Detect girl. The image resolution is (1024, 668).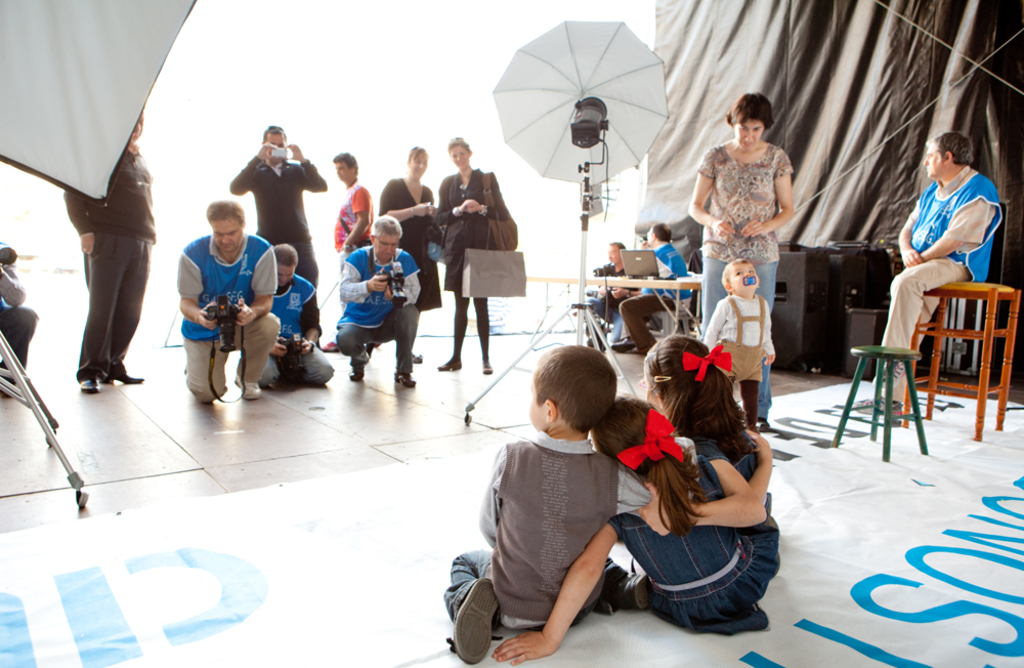
[638,333,772,541].
